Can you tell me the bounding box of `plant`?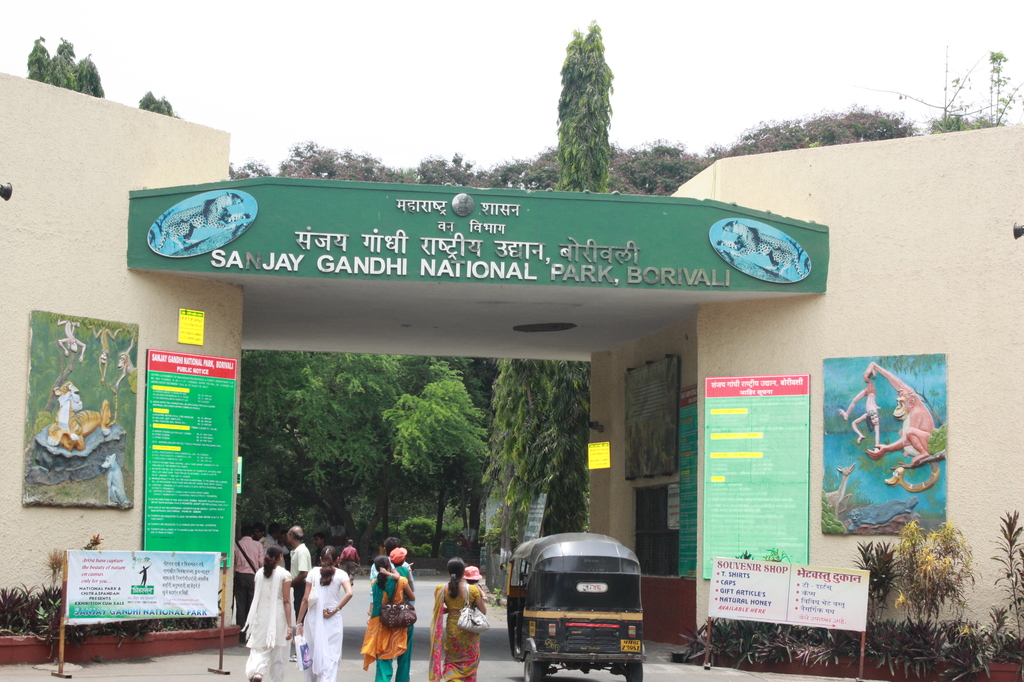
483, 507, 503, 555.
